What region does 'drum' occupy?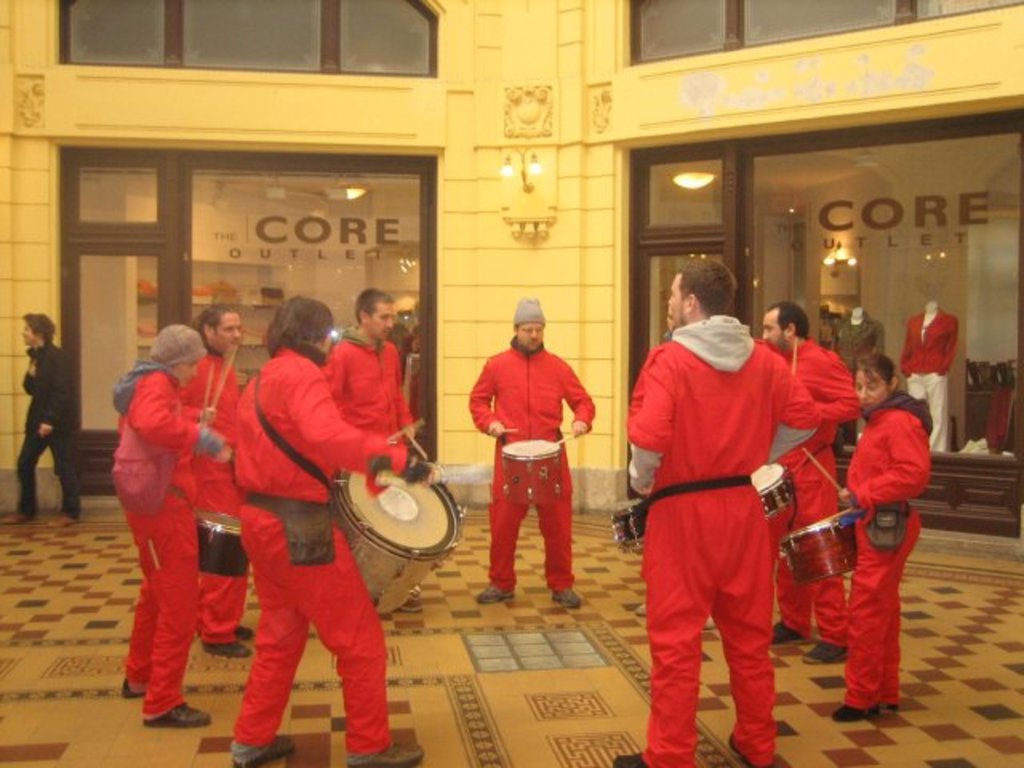
x1=778 y1=510 x2=856 y2=589.
